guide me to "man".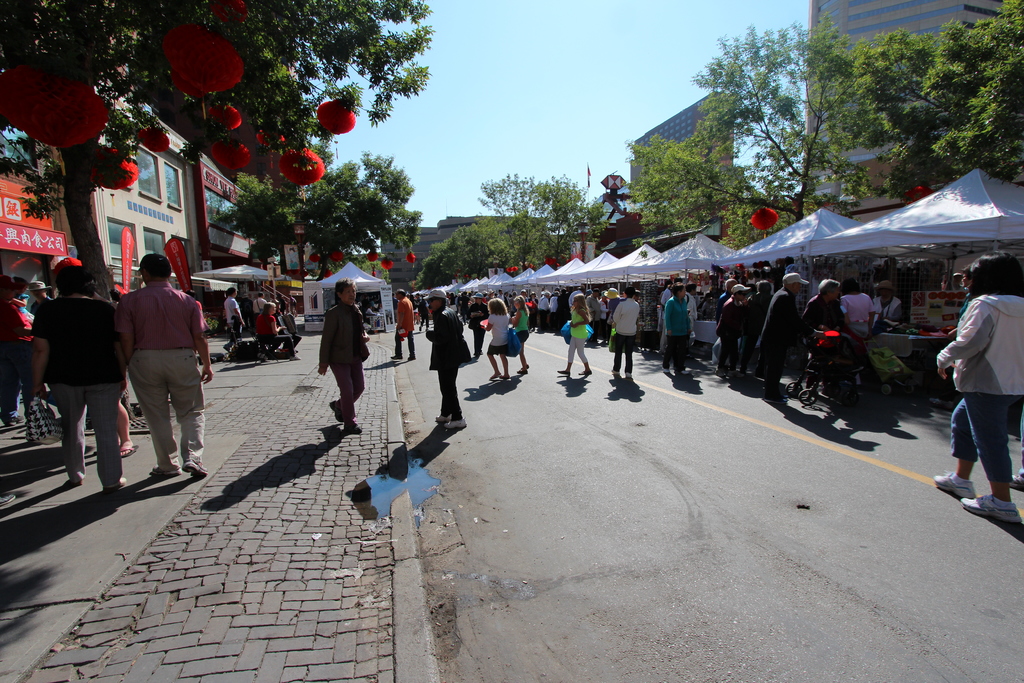
Guidance: (left=568, top=283, right=586, bottom=318).
